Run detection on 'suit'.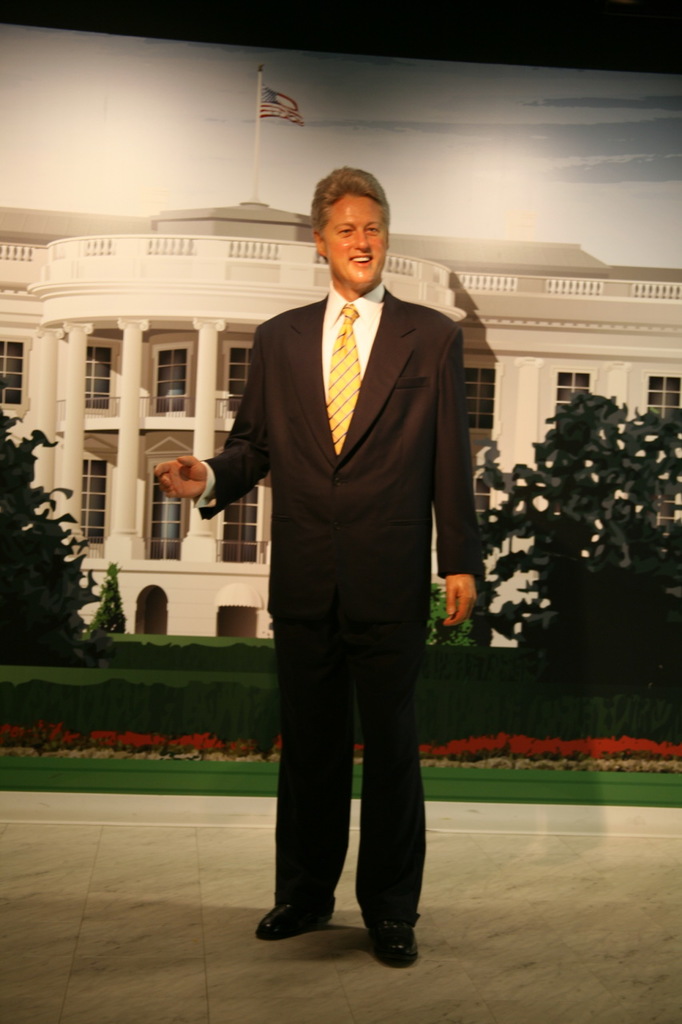
Result: (208,190,470,942).
